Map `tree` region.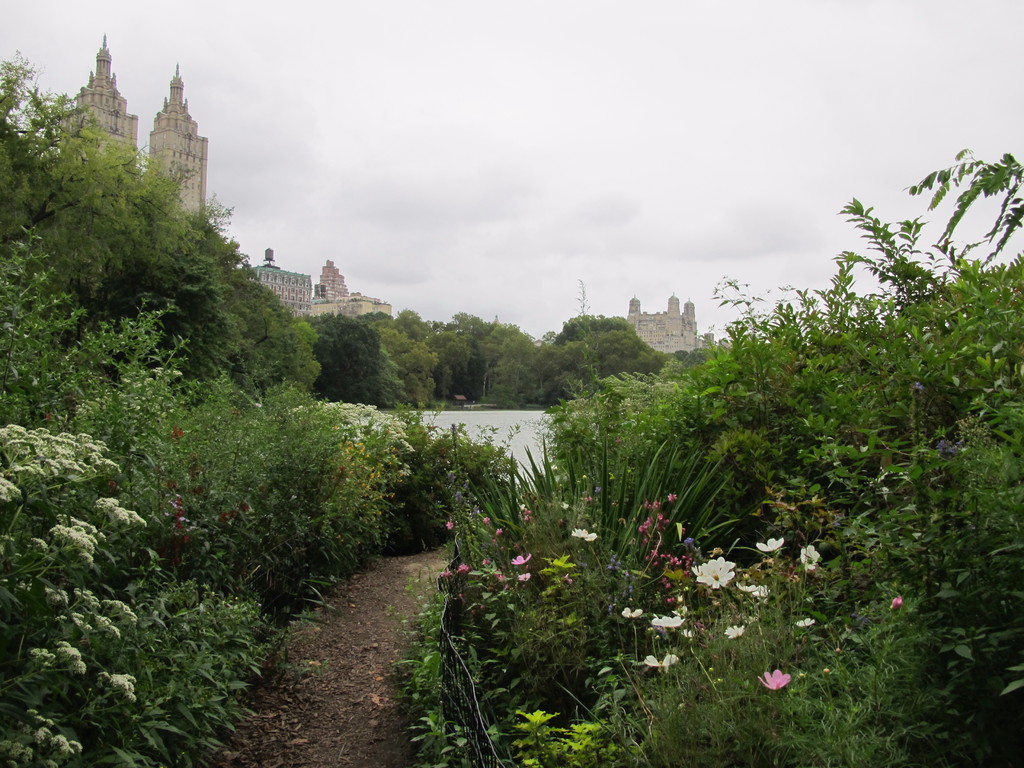
Mapped to [328, 315, 387, 404].
